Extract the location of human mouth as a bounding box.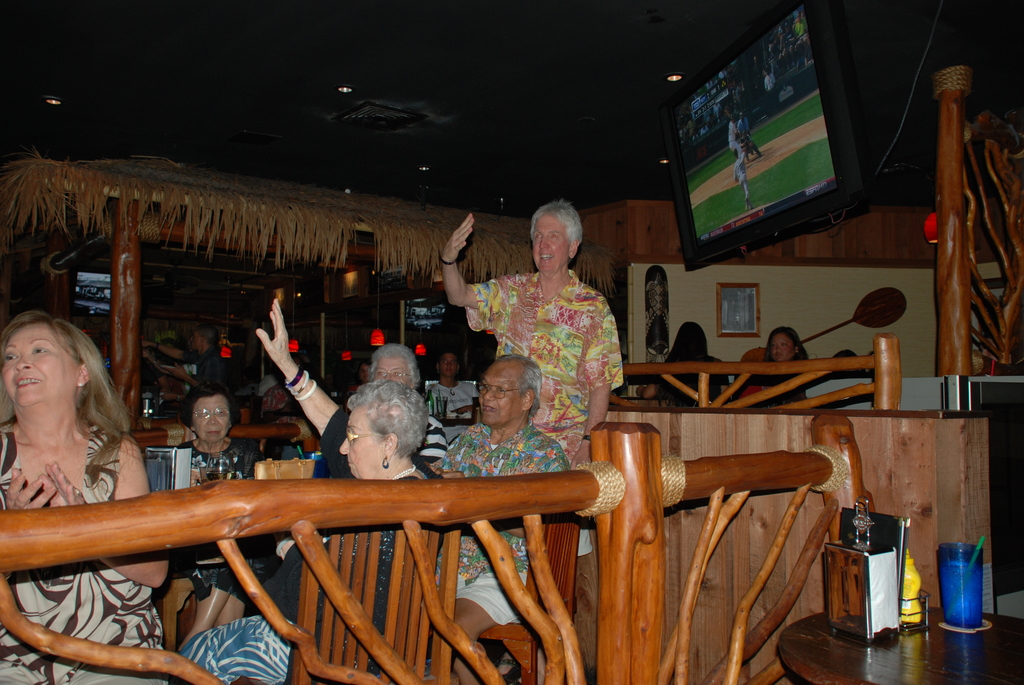
select_region(537, 253, 554, 263).
